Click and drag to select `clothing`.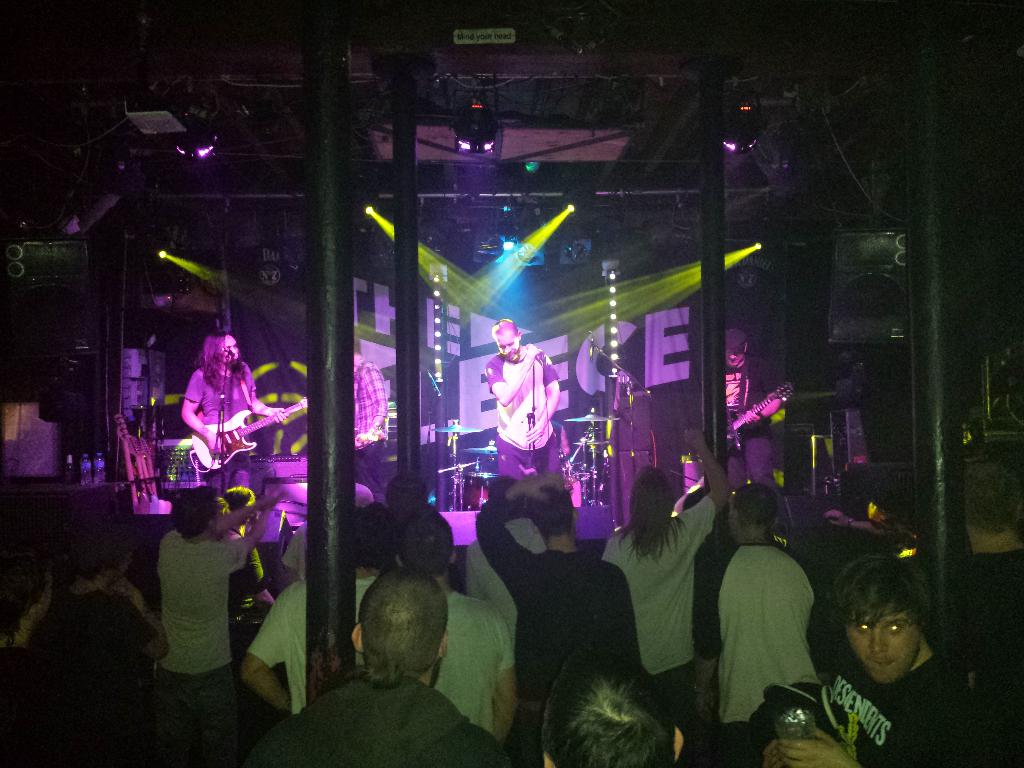
Selection: [x1=714, y1=511, x2=835, y2=740].
